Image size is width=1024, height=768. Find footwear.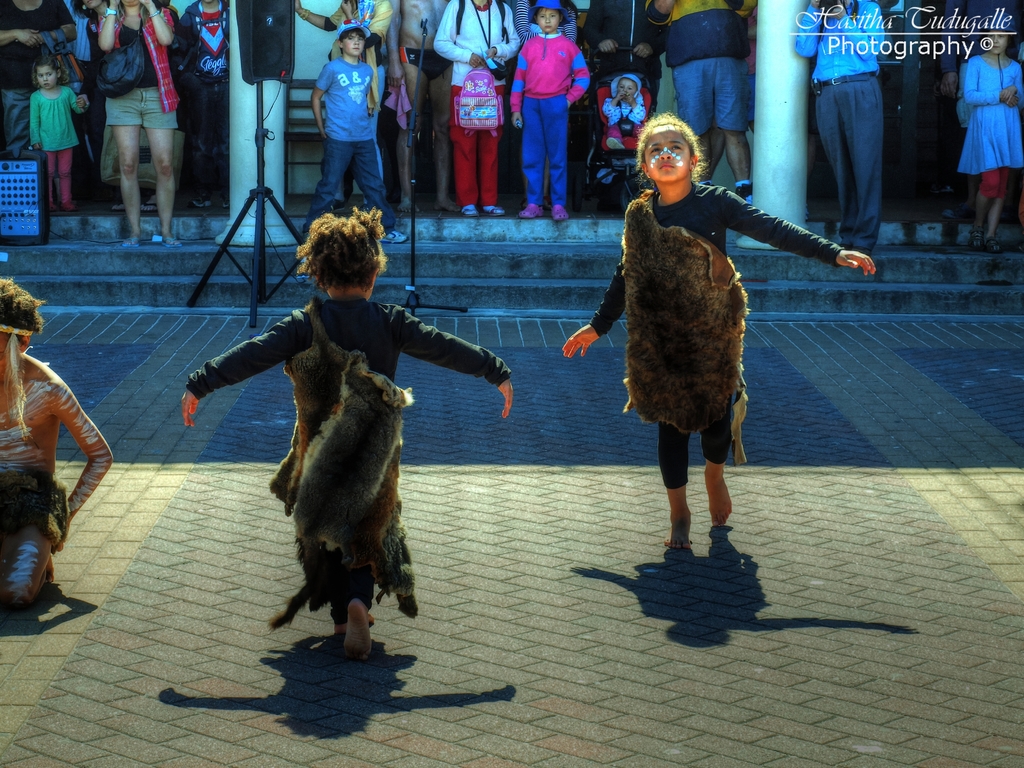
[159,234,182,249].
